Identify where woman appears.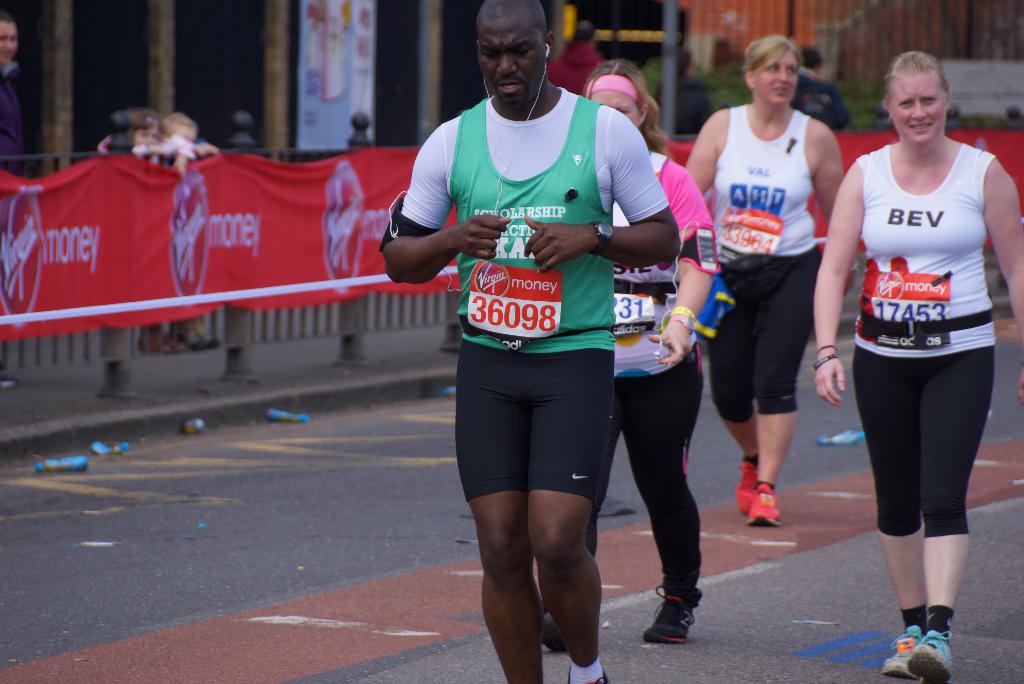
Appears at locate(684, 35, 856, 528).
